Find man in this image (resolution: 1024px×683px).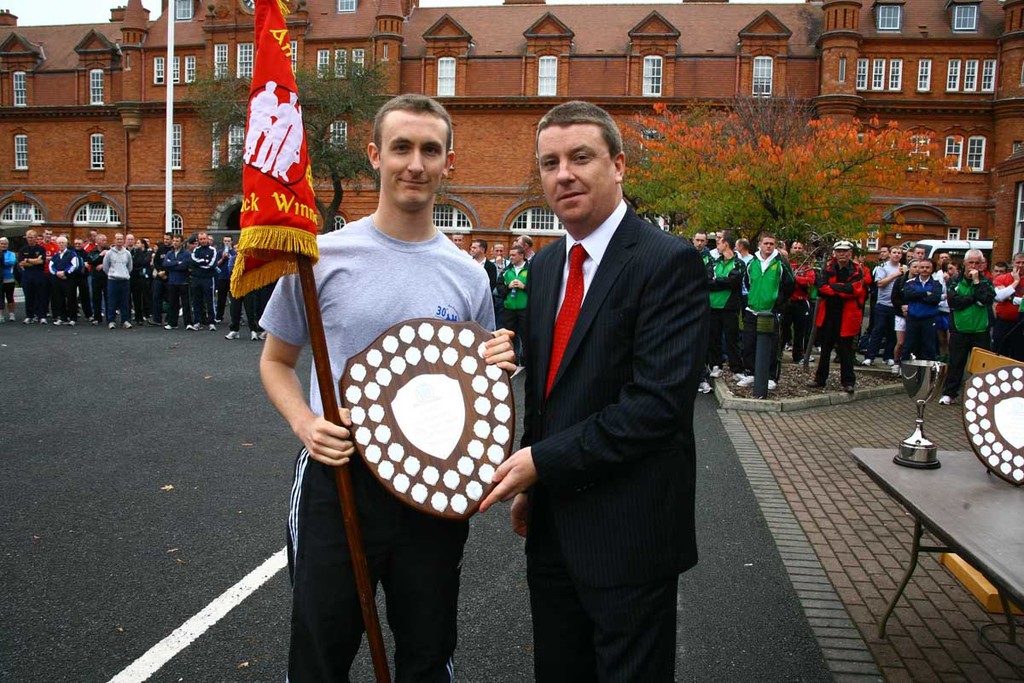
Rect(501, 246, 529, 376).
